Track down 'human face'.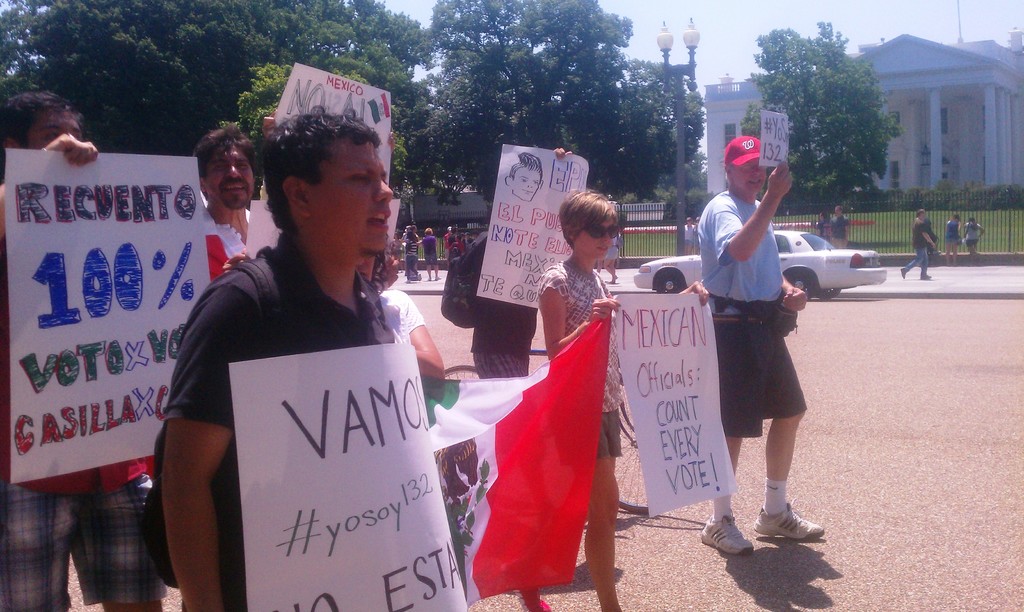
Tracked to region(209, 145, 255, 213).
